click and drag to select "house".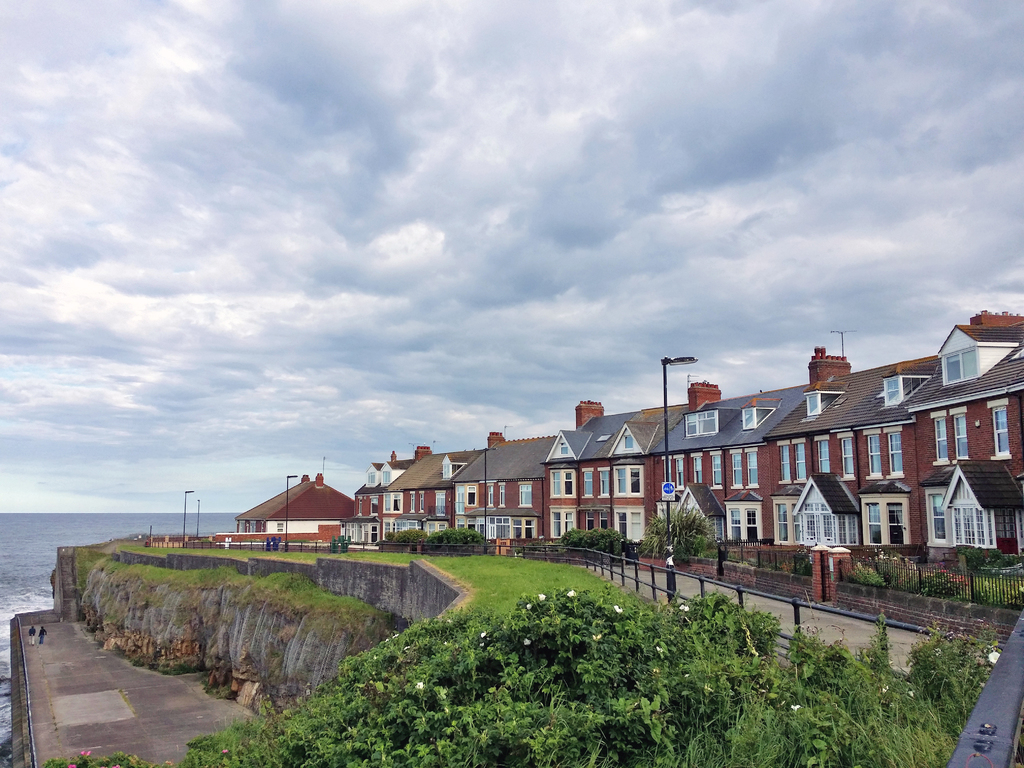
Selection: (648, 376, 809, 550).
